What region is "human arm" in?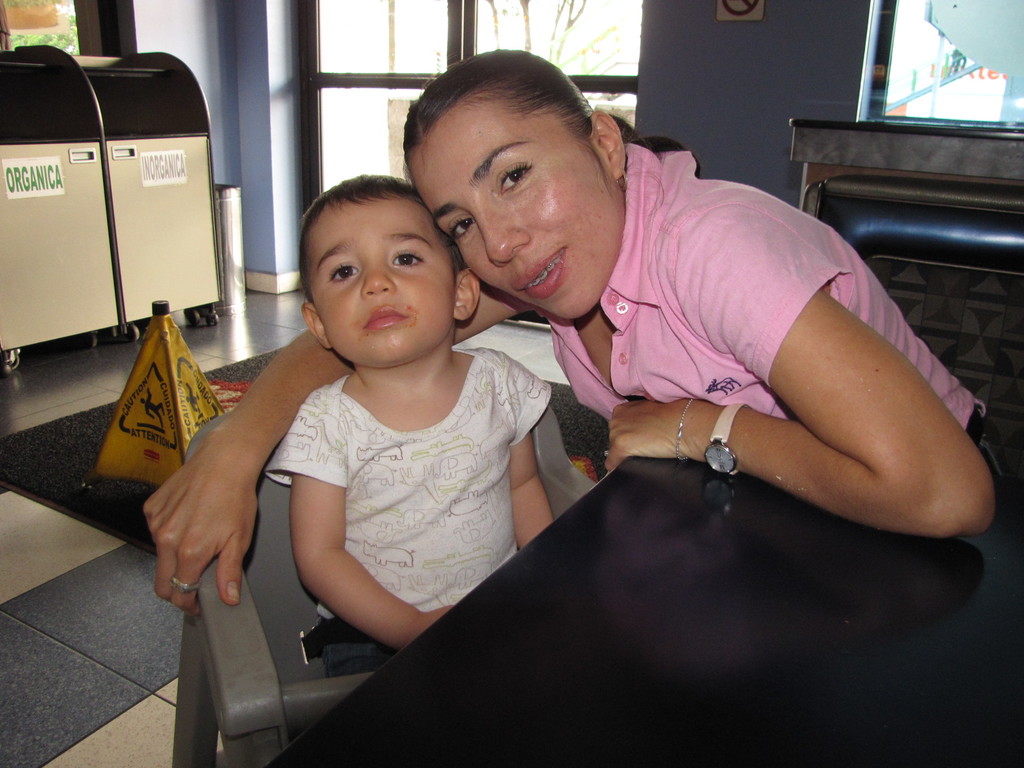
507:368:590:560.
